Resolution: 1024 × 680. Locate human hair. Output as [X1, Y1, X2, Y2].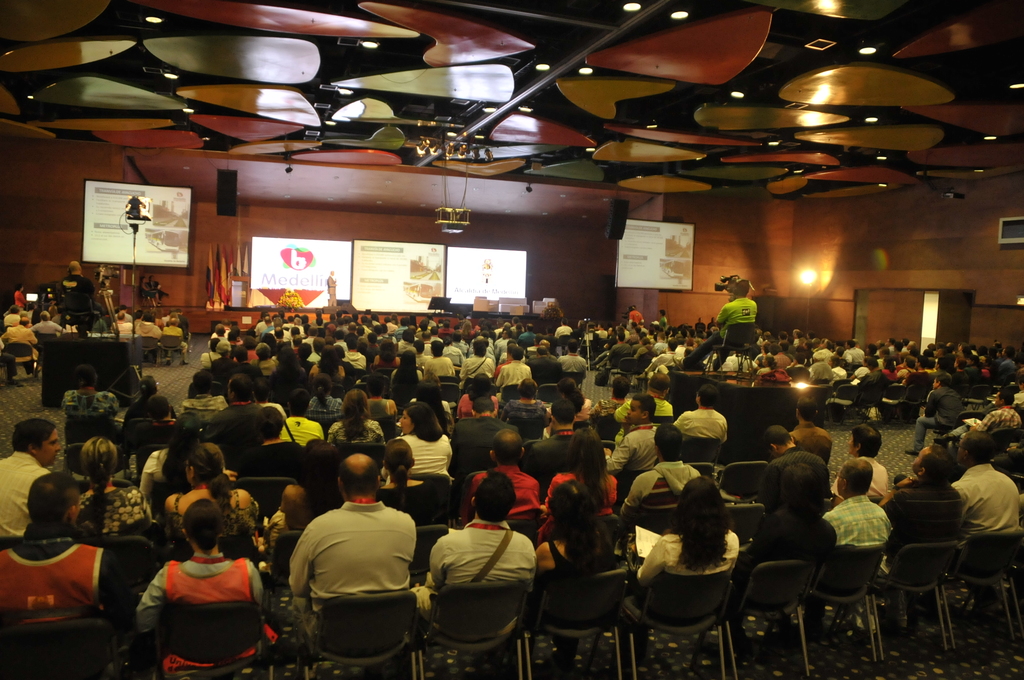
[430, 339, 445, 357].
